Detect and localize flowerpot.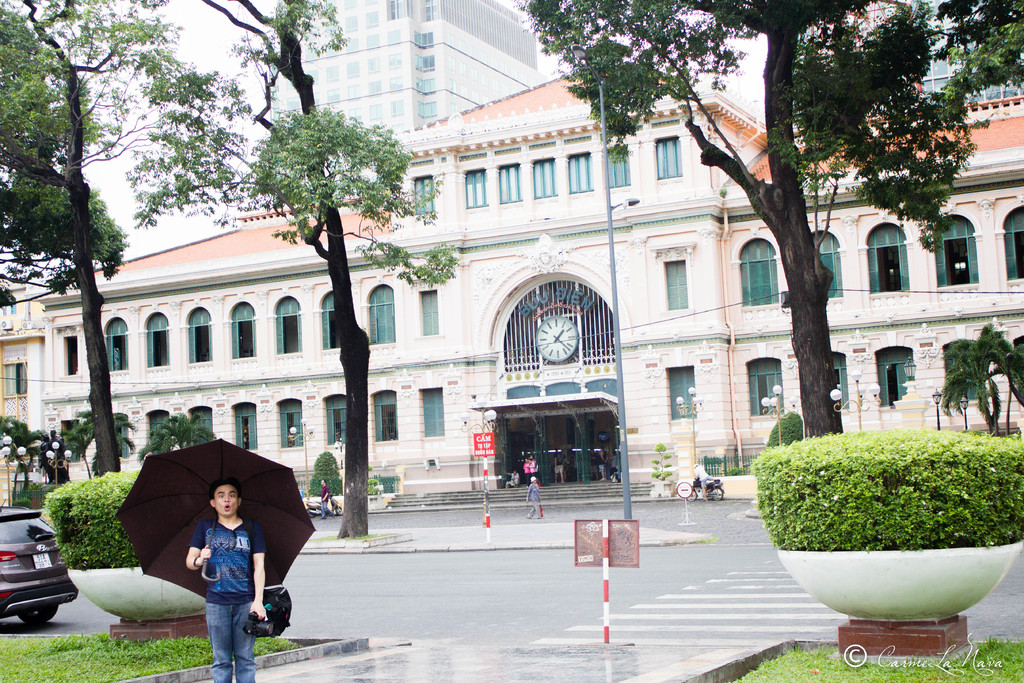
Localized at (left=65, top=558, right=204, bottom=633).
